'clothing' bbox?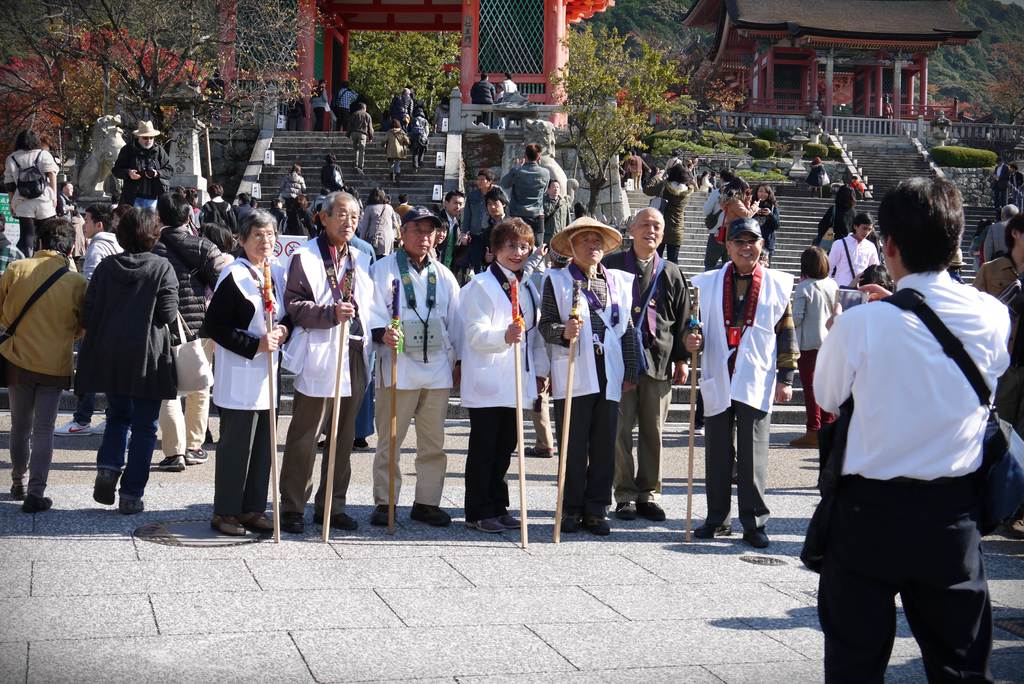
bbox=(833, 236, 880, 287)
